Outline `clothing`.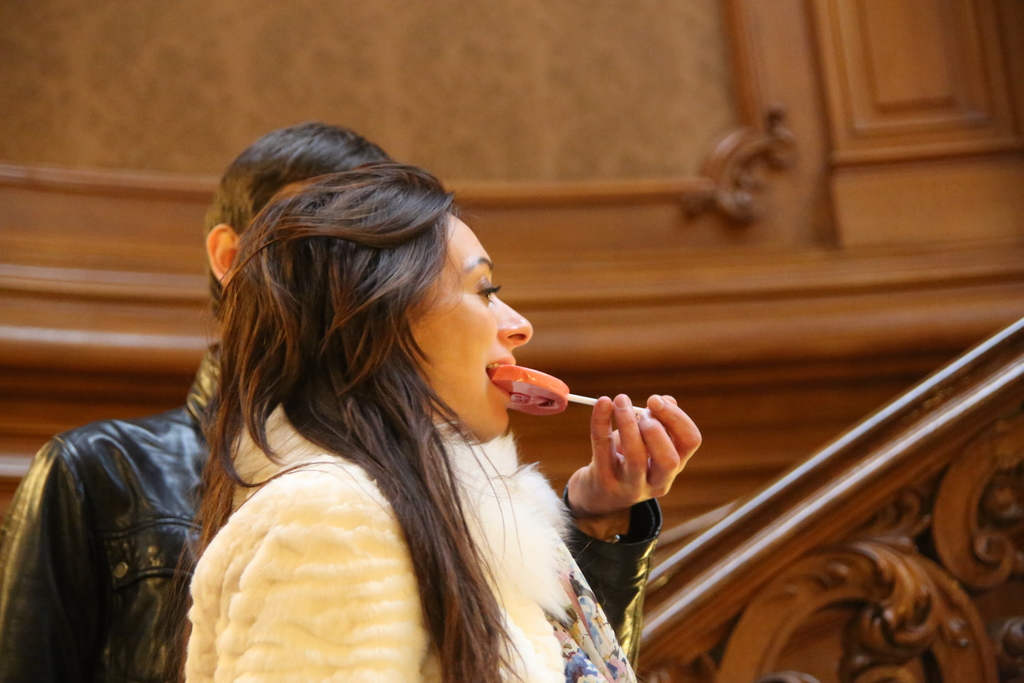
Outline: 179 399 580 682.
